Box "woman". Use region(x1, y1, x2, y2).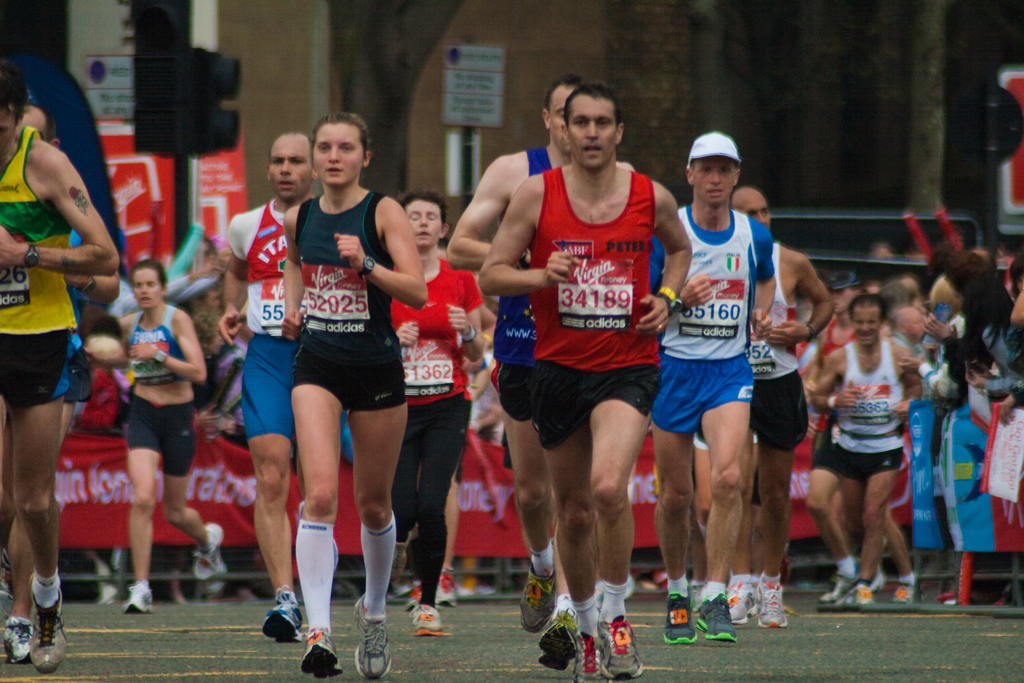
region(938, 252, 1023, 402).
